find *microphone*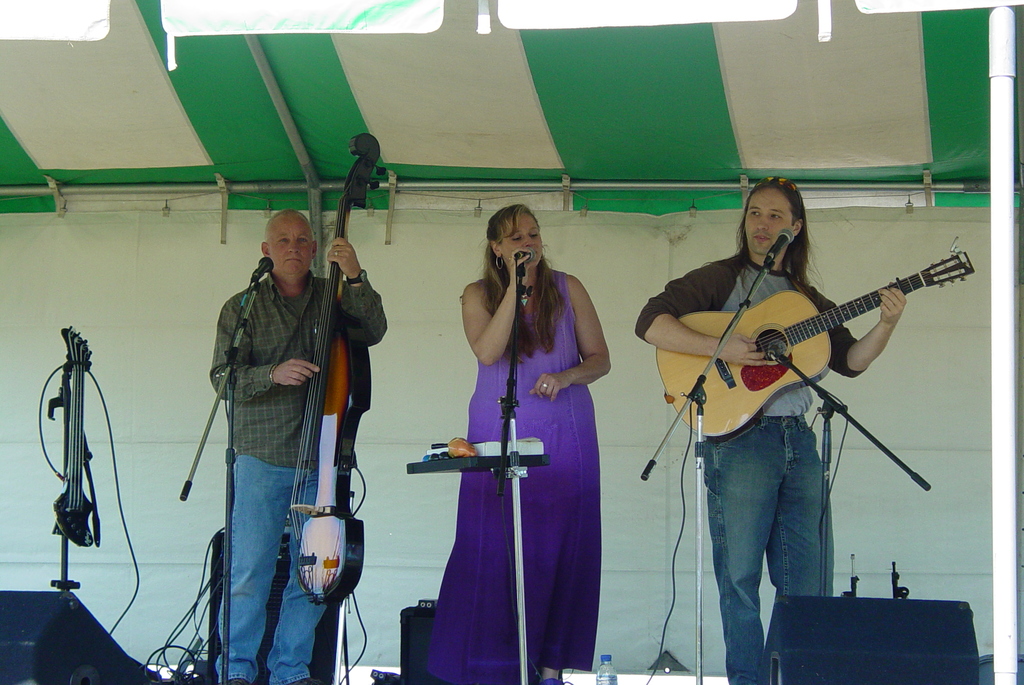
detection(514, 248, 539, 262)
